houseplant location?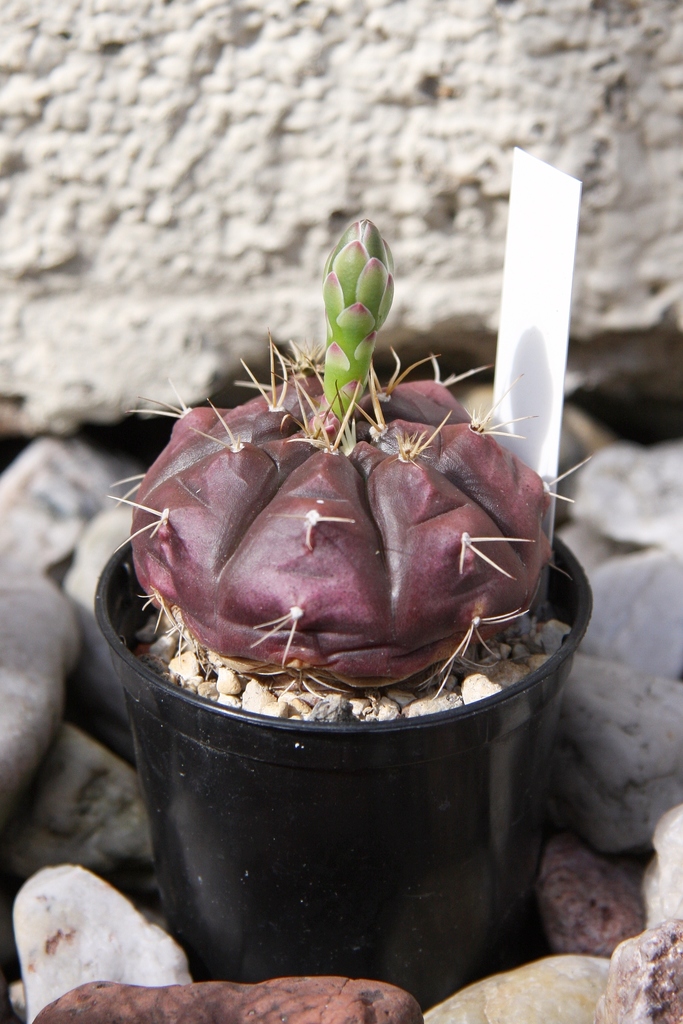
bbox(97, 205, 596, 1006)
